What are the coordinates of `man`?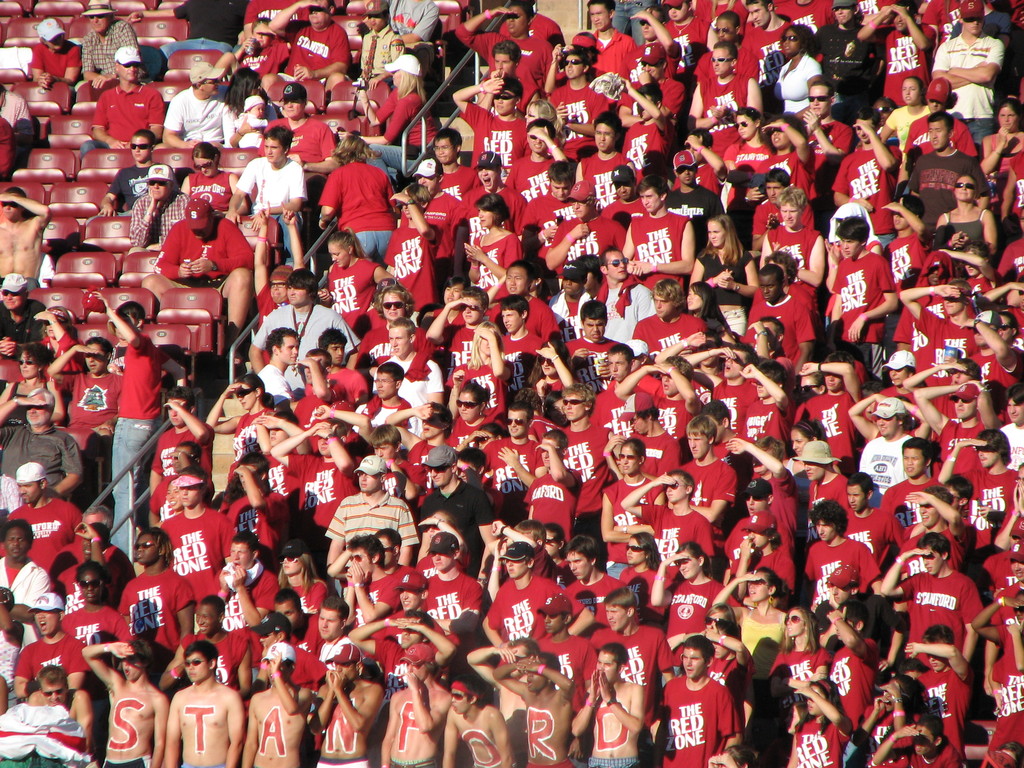
l=878, t=192, r=932, b=310.
